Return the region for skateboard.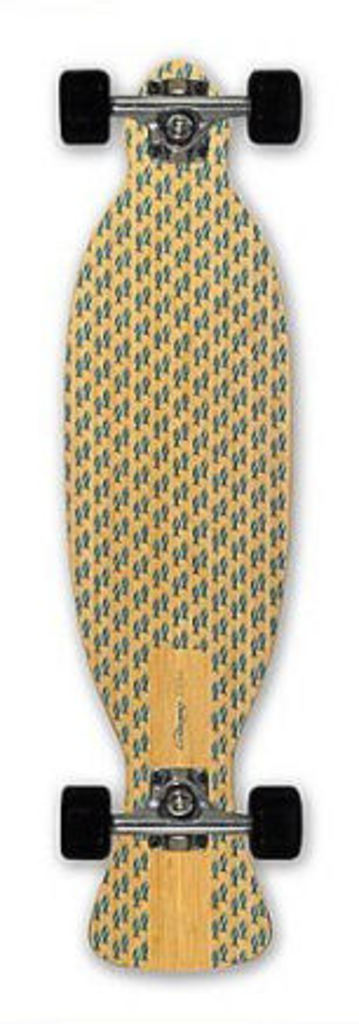
{"x1": 61, "y1": 103, "x2": 275, "y2": 933}.
